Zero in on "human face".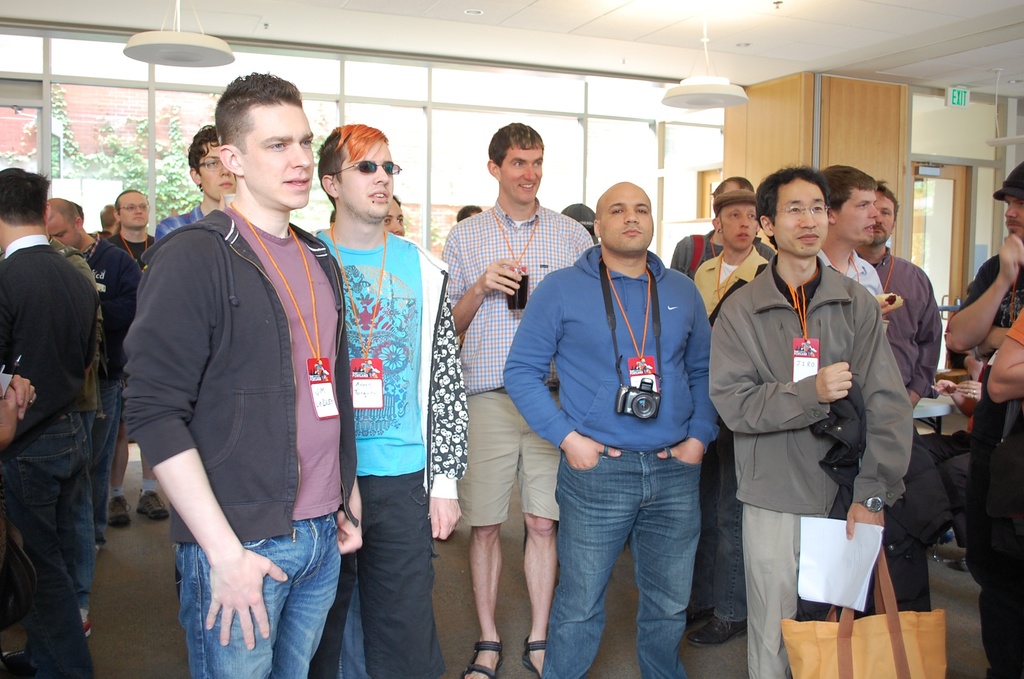
Zeroed in: detection(771, 177, 829, 258).
